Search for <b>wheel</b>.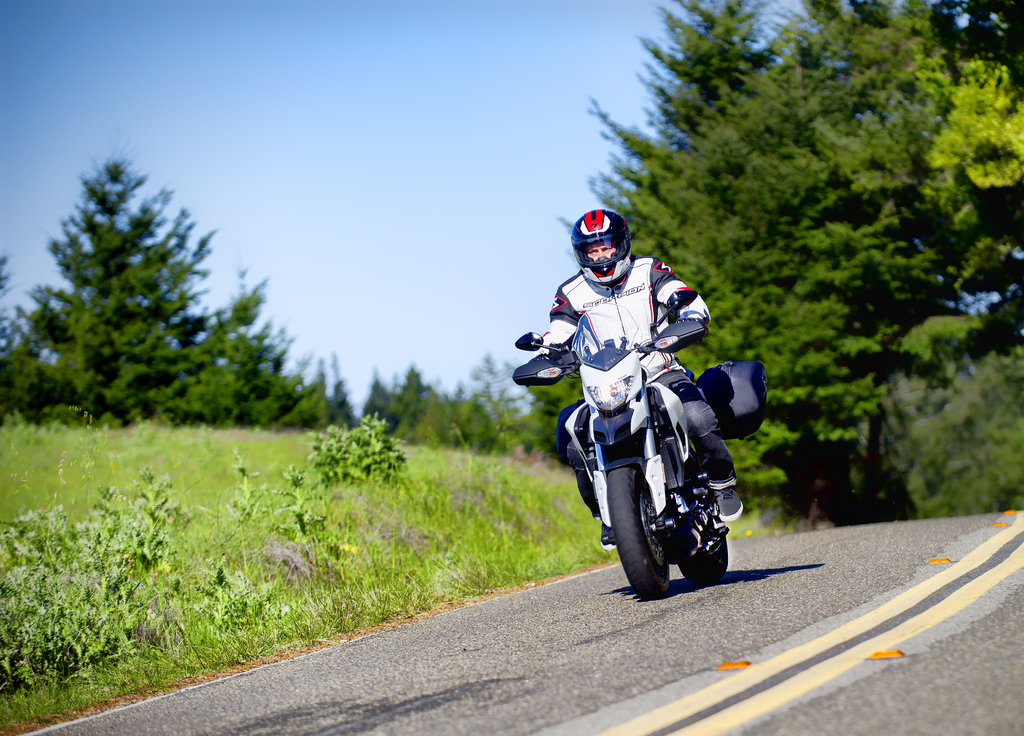
Found at <region>675, 542, 731, 581</region>.
